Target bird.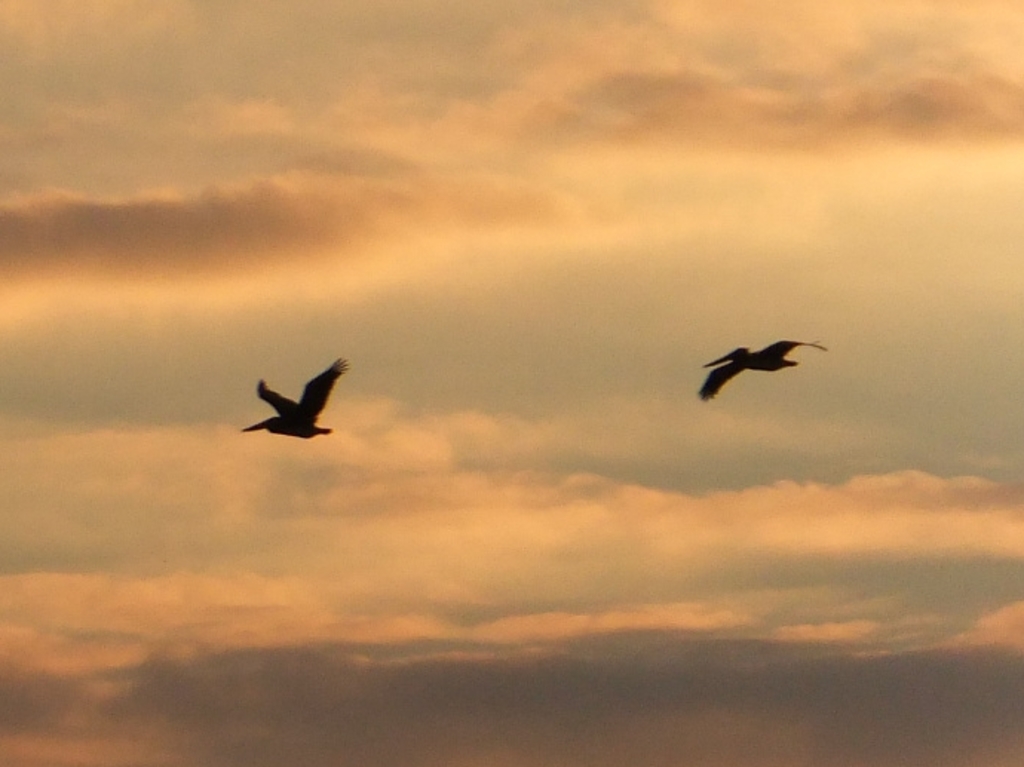
Target region: [left=696, top=337, right=843, bottom=402].
